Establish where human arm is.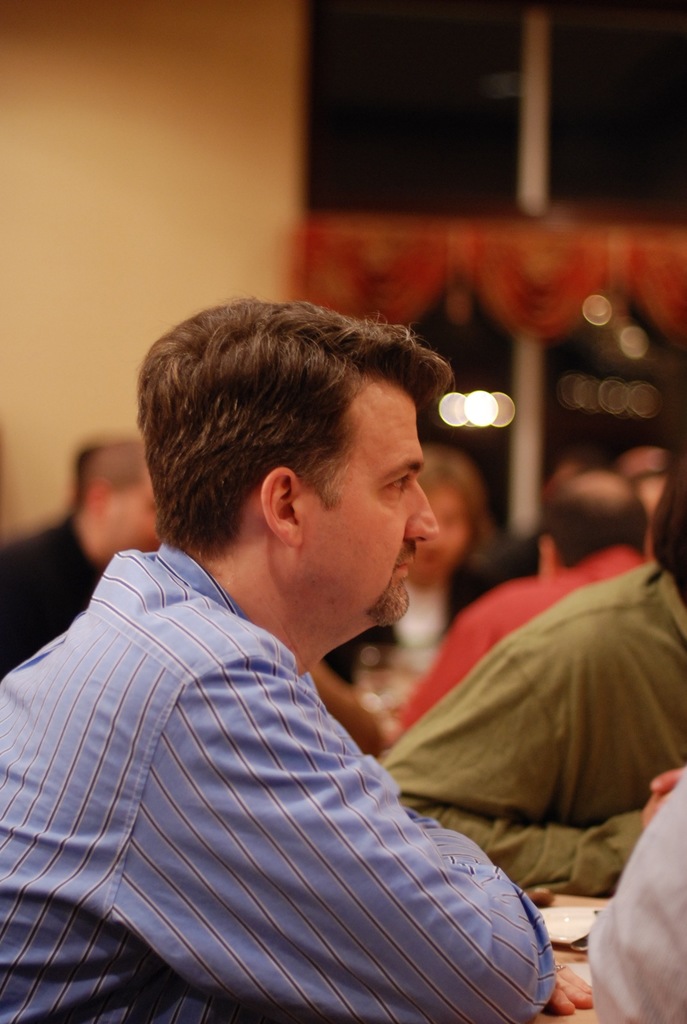
Established at left=393, top=622, right=663, bottom=890.
